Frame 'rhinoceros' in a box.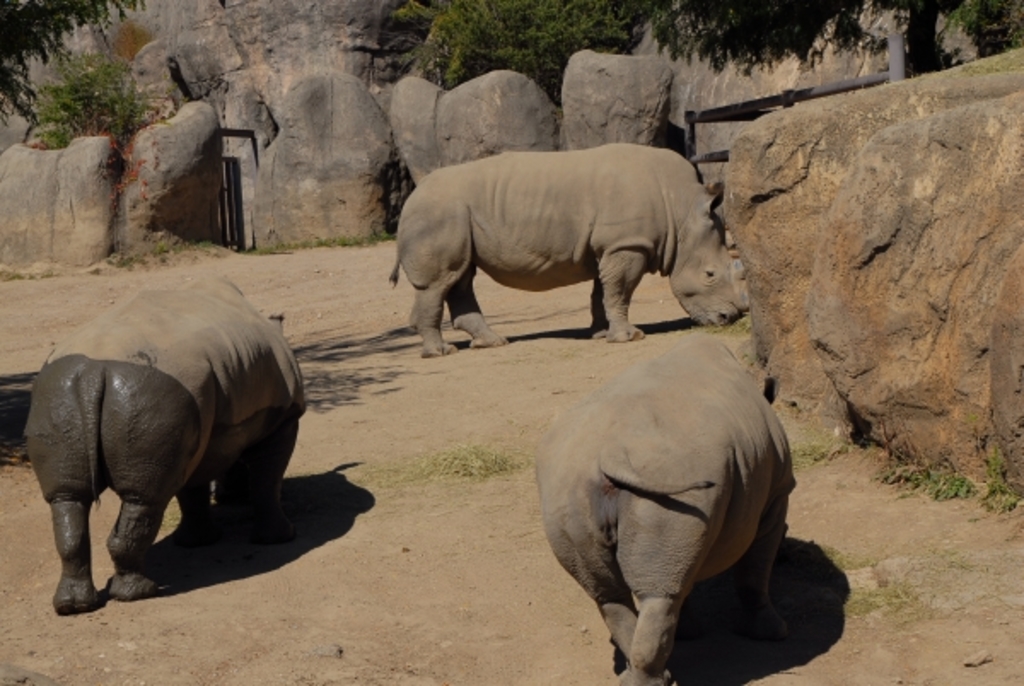
(left=17, top=271, right=307, bottom=618).
